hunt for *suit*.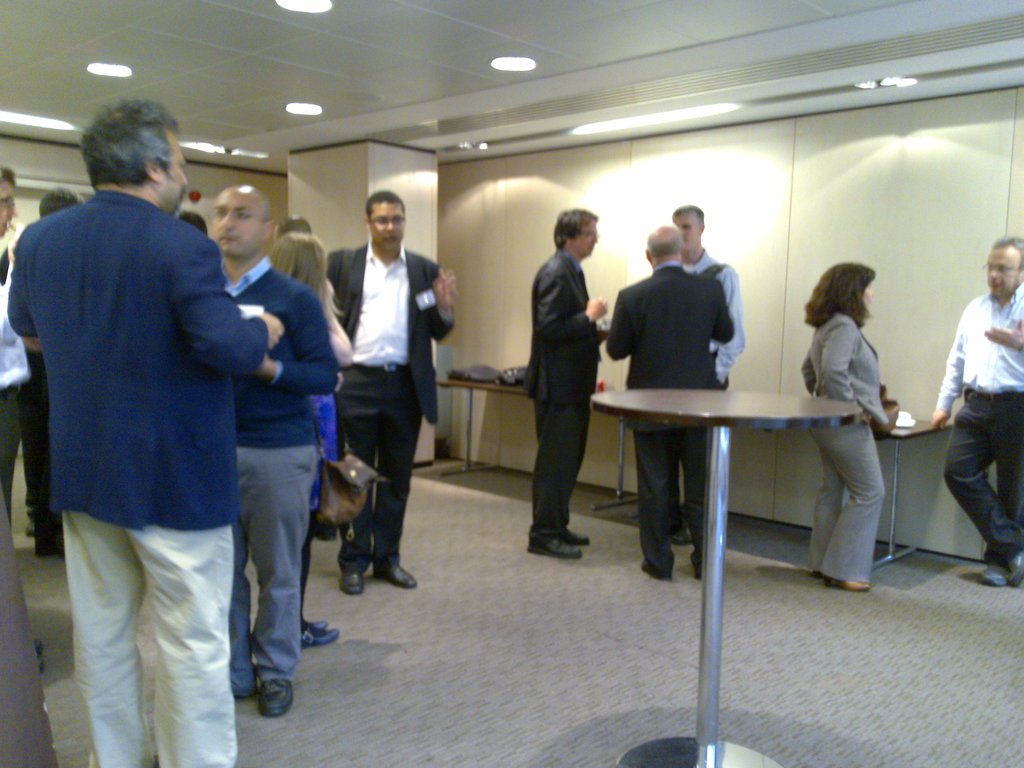
Hunted down at 604,264,738,574.
